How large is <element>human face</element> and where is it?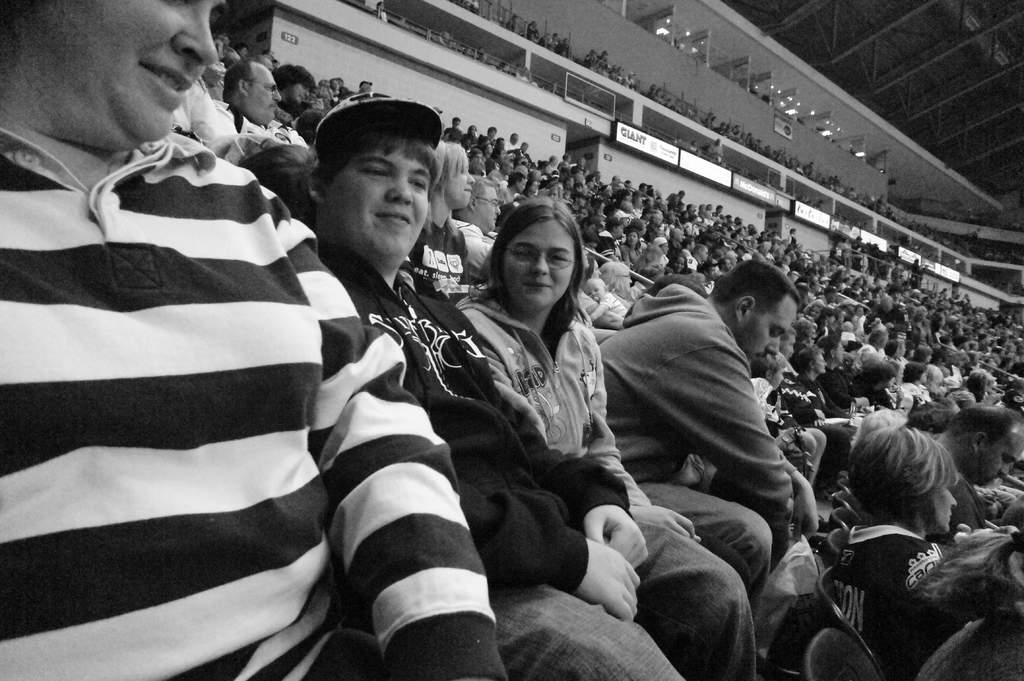
Bounding box: (256,67,284,118).
